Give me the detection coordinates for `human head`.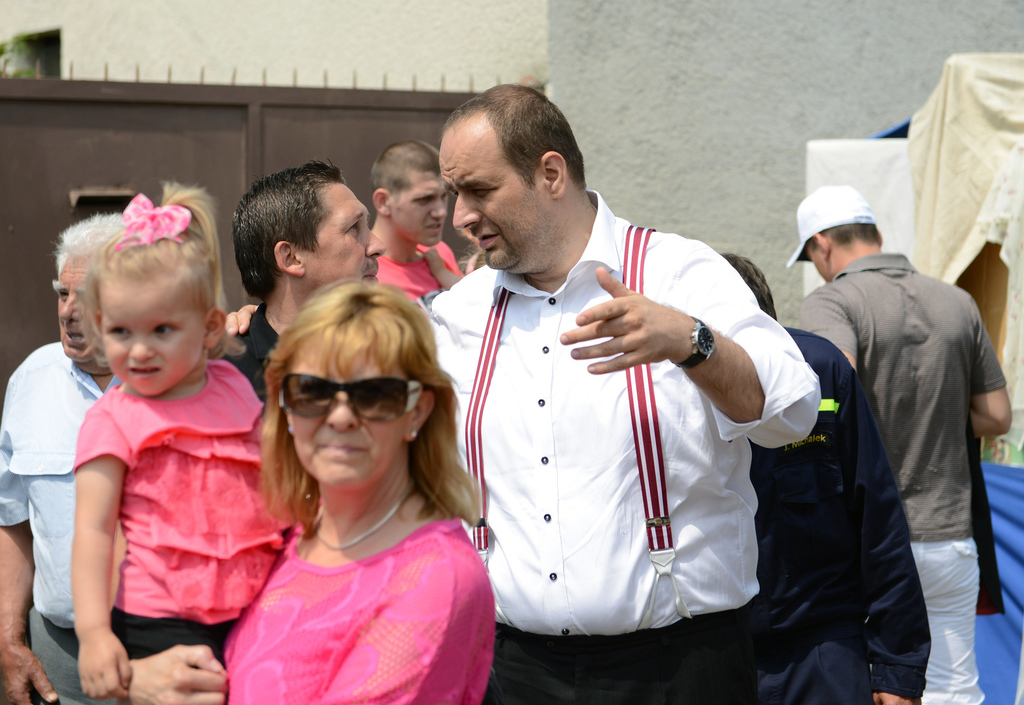
l=372, t=140, r=460, b=242.
